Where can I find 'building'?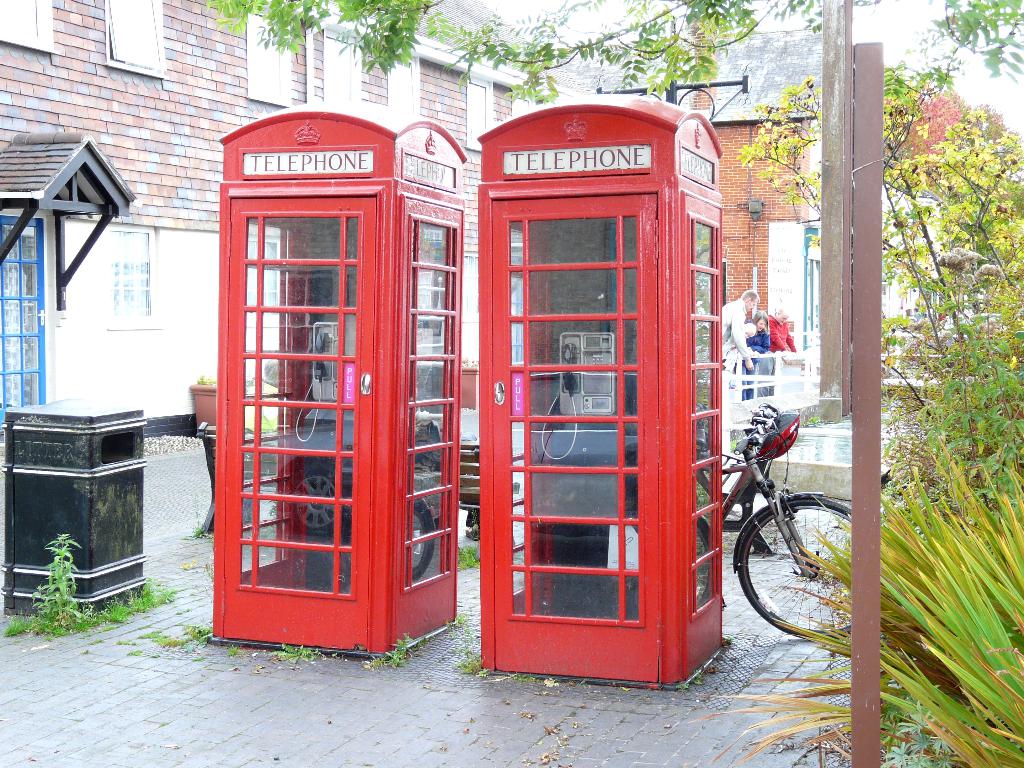
You can find it at l=657, t=29, r=947, b=369.
